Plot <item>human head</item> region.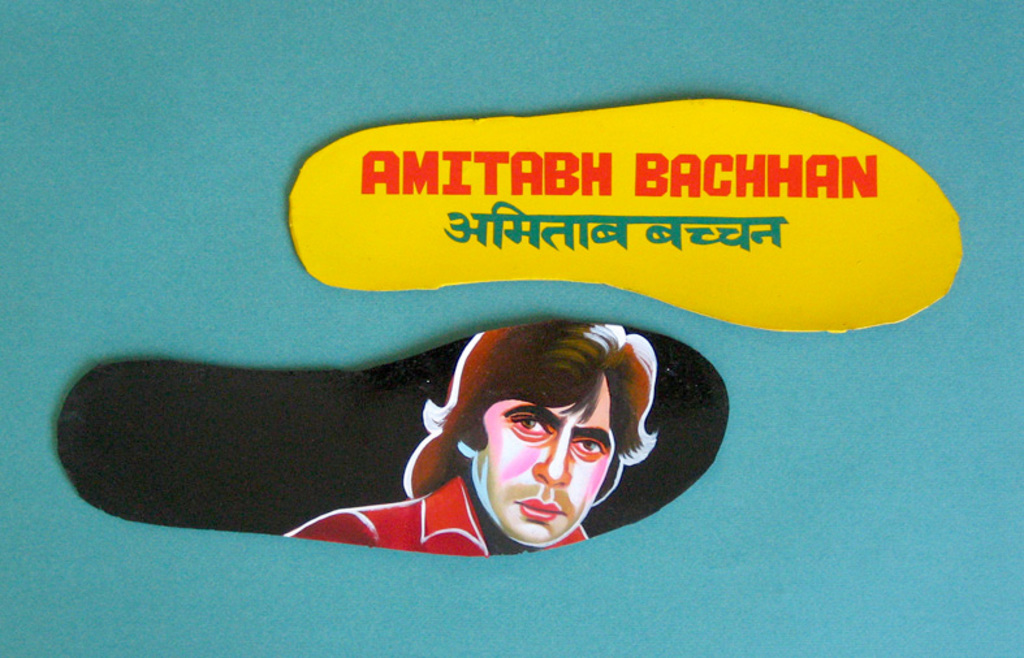
Plotted at rect(411, 321, 661, 555).
